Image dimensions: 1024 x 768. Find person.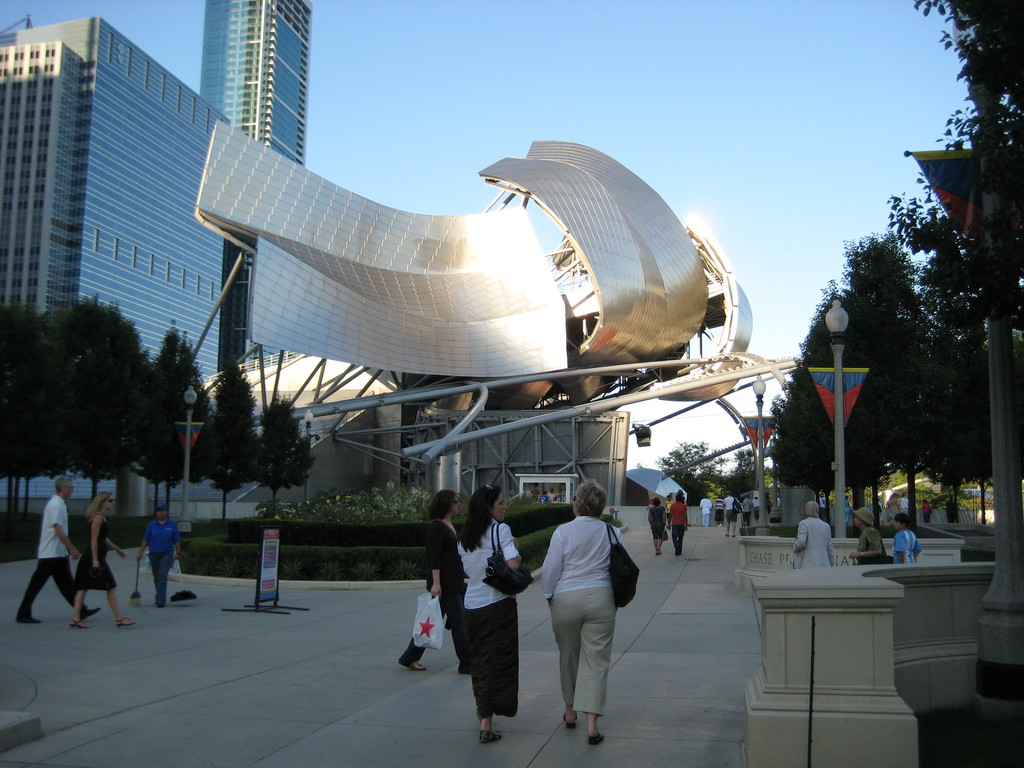
x1=134 y1=500 x2=183 y2=607.
